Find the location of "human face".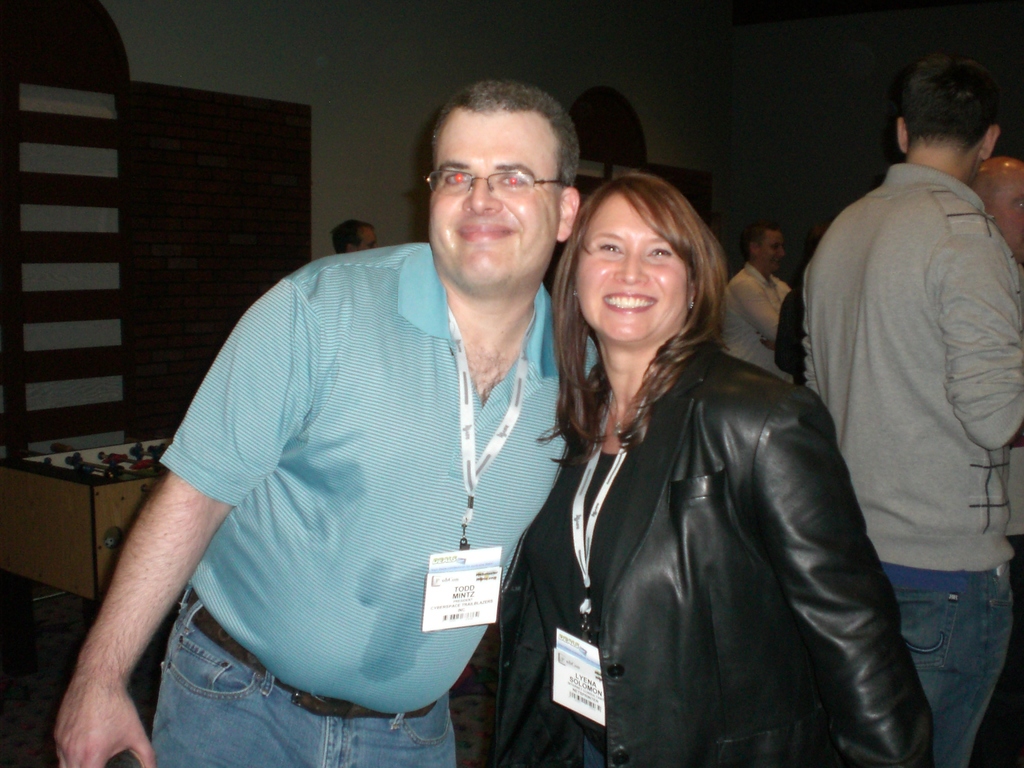
Location: x1=990, y1=167, x2=1023, y2=260.
